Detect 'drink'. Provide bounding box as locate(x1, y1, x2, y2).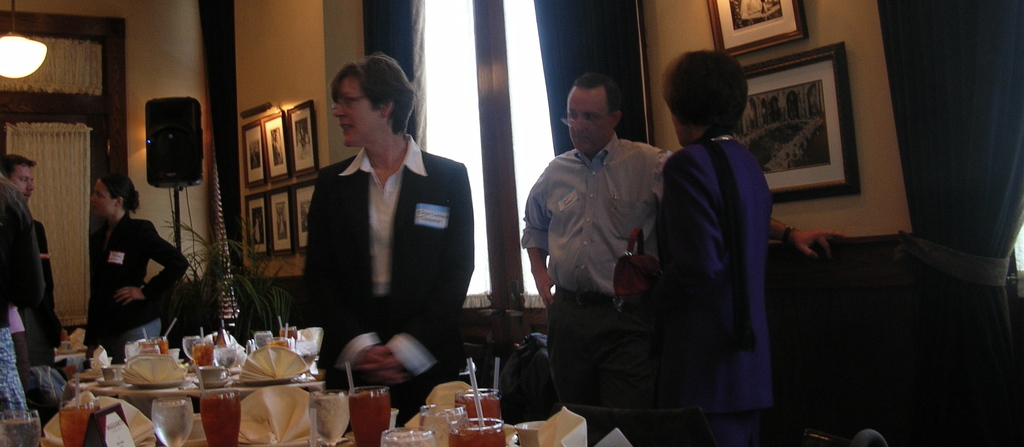
locate(148, 396, 189, 446).
